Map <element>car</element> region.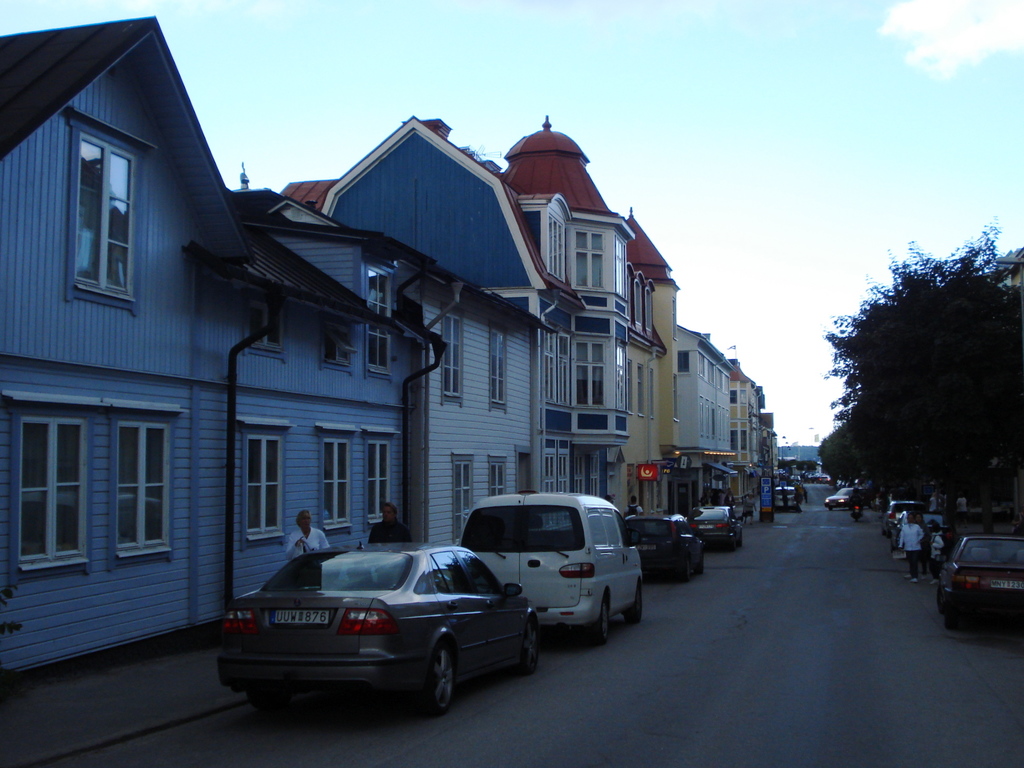
Mapped to (772, 485, 796, 510).
